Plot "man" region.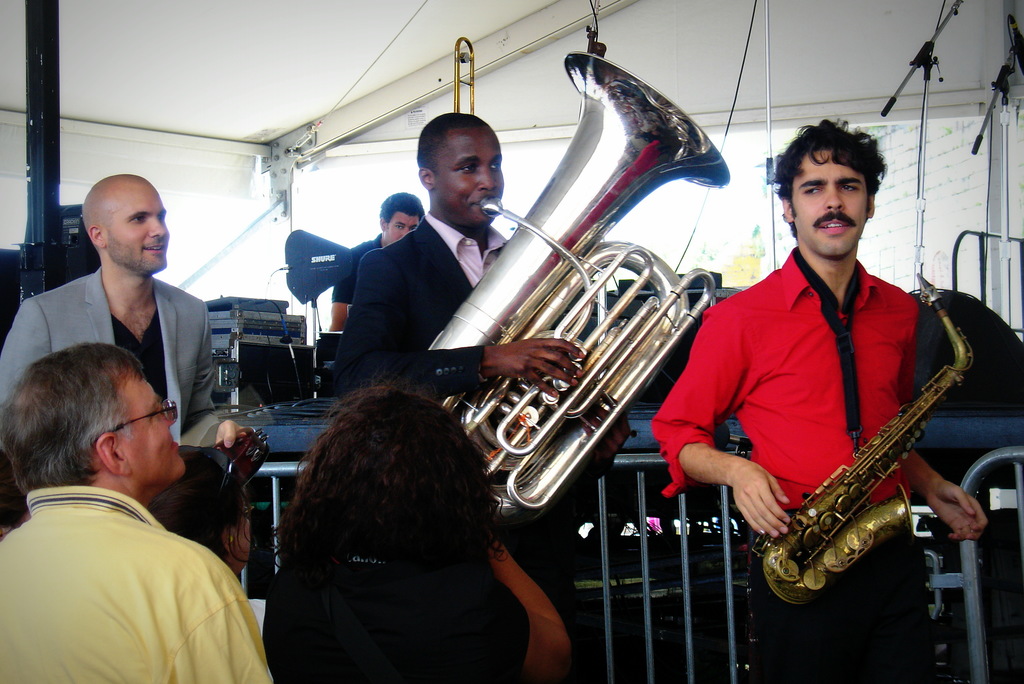
Plotted at 330,195,418,345.
